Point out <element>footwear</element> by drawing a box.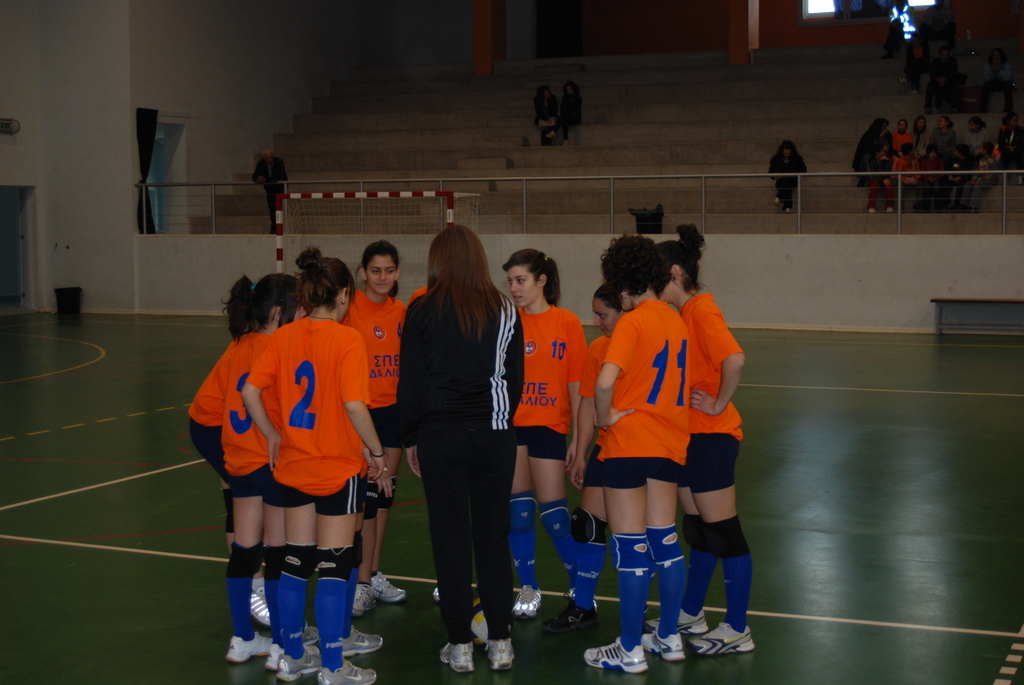
bbox(644, 605, 711, 635).
